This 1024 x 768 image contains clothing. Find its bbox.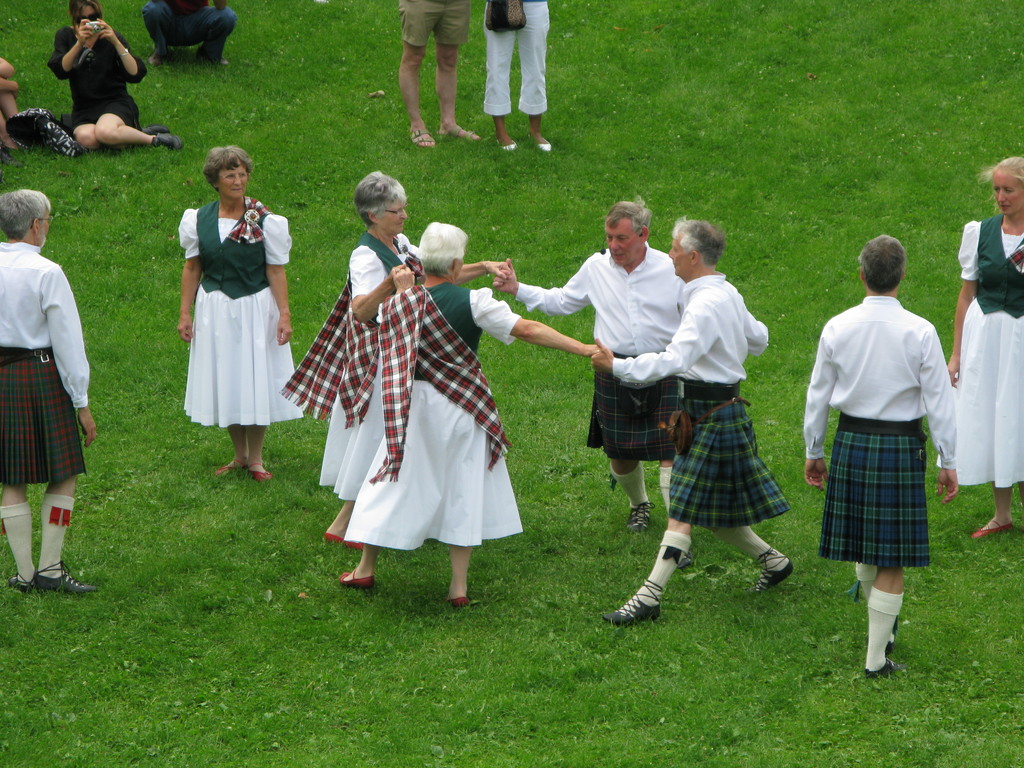
<box>617,277,794,538</box>.
